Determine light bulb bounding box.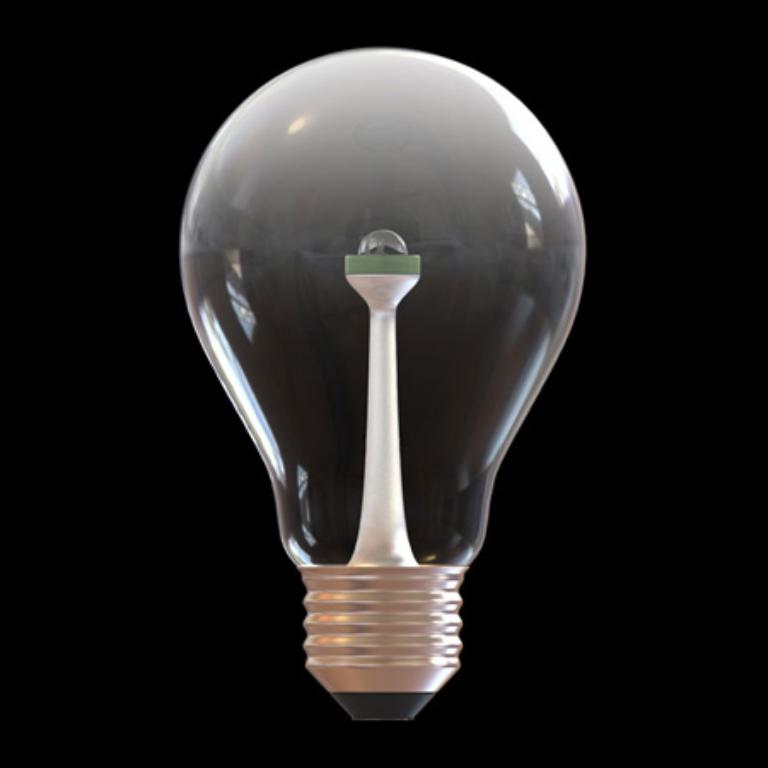
Determined: rect(181, 46, 587, 722).
